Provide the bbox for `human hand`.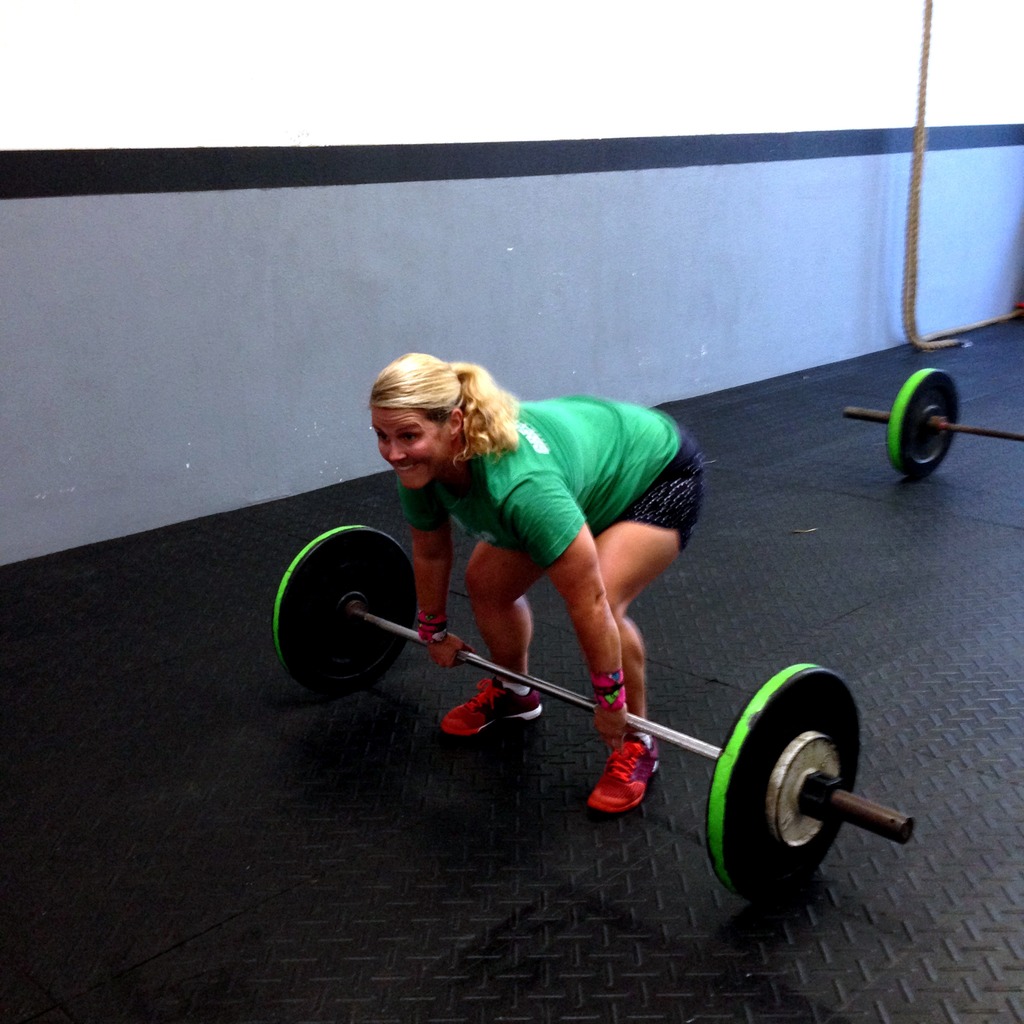
Rect(428, 635, 470, 669).
